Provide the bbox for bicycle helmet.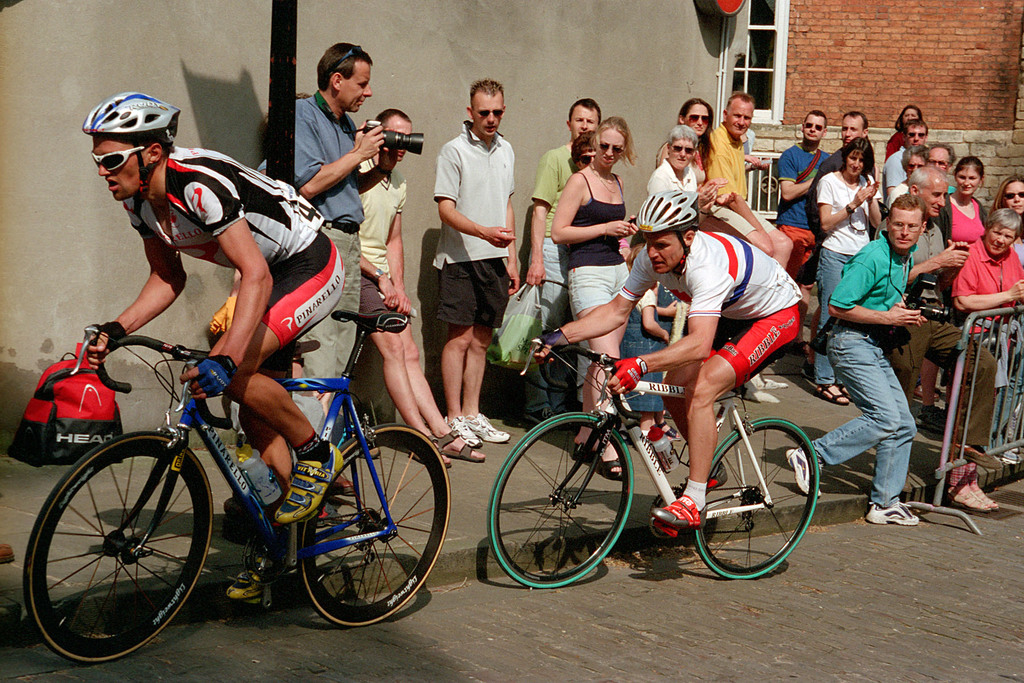
[632,190,691,238].
